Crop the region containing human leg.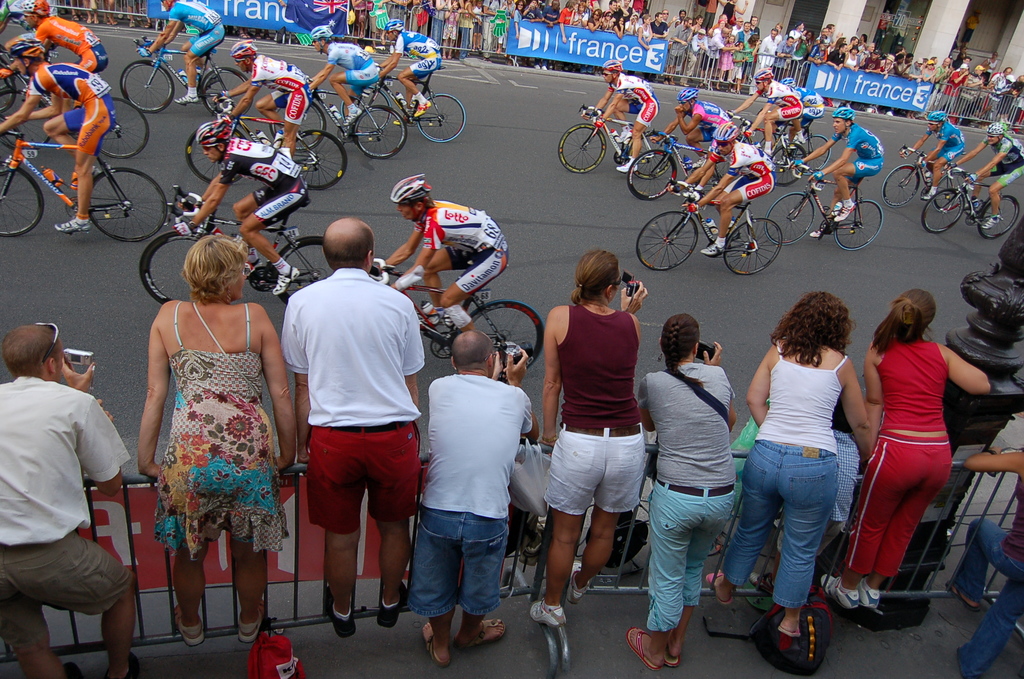
Crop region: (left=712, top=436, right=776, bottom=600).
